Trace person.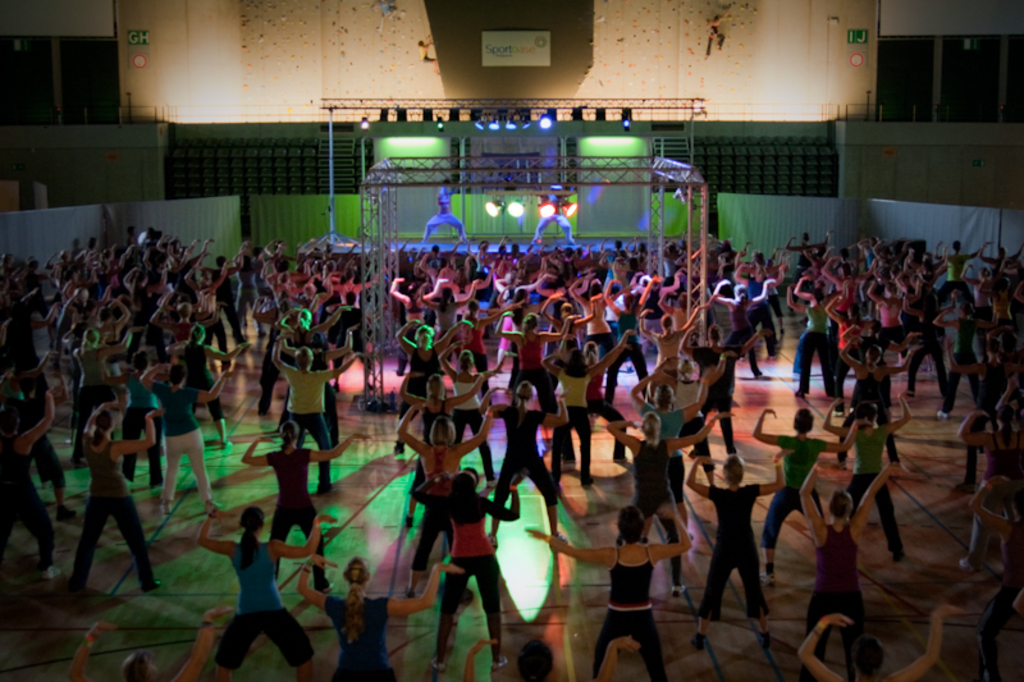
Traced to pyautogui.locateOnScreen(195, 498, 335, 681).
